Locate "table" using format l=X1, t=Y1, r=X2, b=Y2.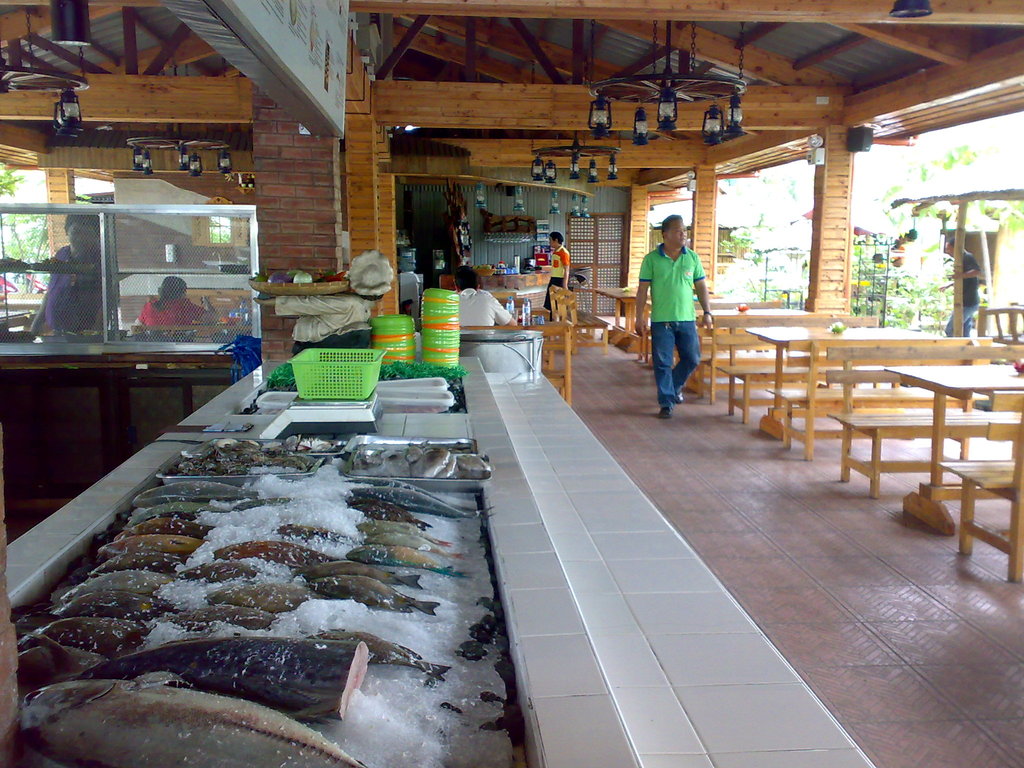
l=604, t=295, r=723, b=352.
